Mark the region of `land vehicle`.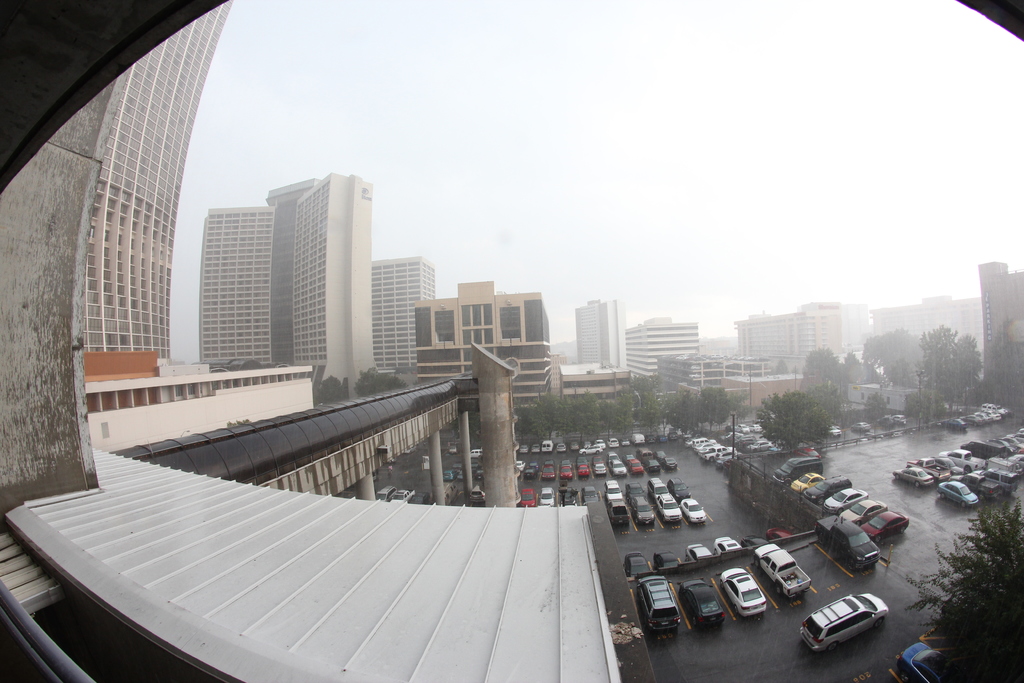
Region: (left=660, top=453, right=677, bottom=472).
